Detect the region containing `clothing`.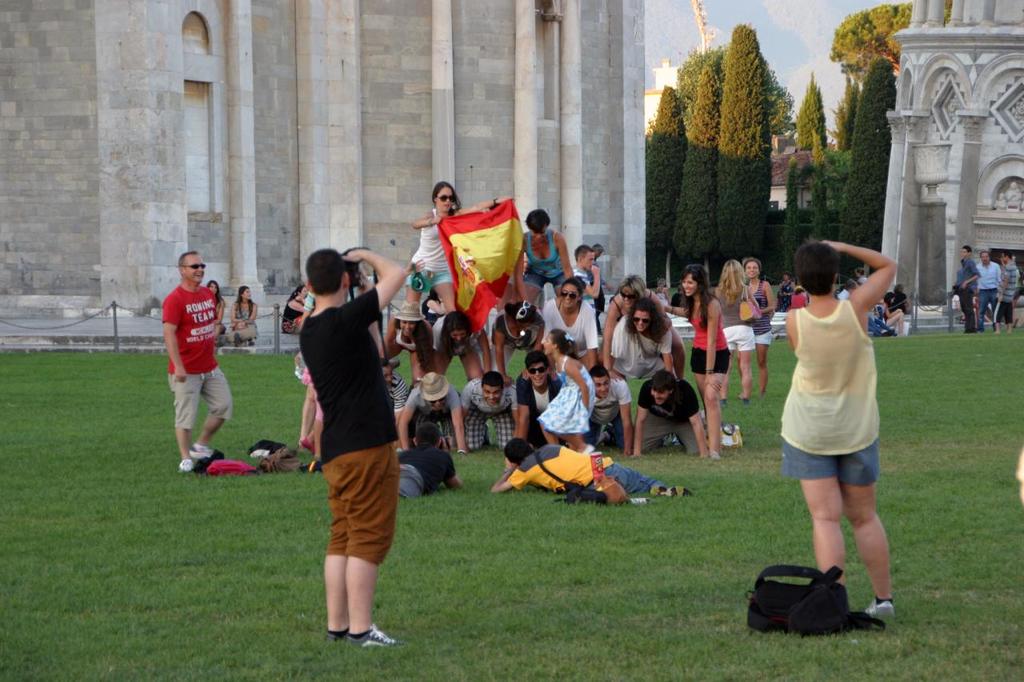
<bbox>872, 303, 893, 327</bbox>.
